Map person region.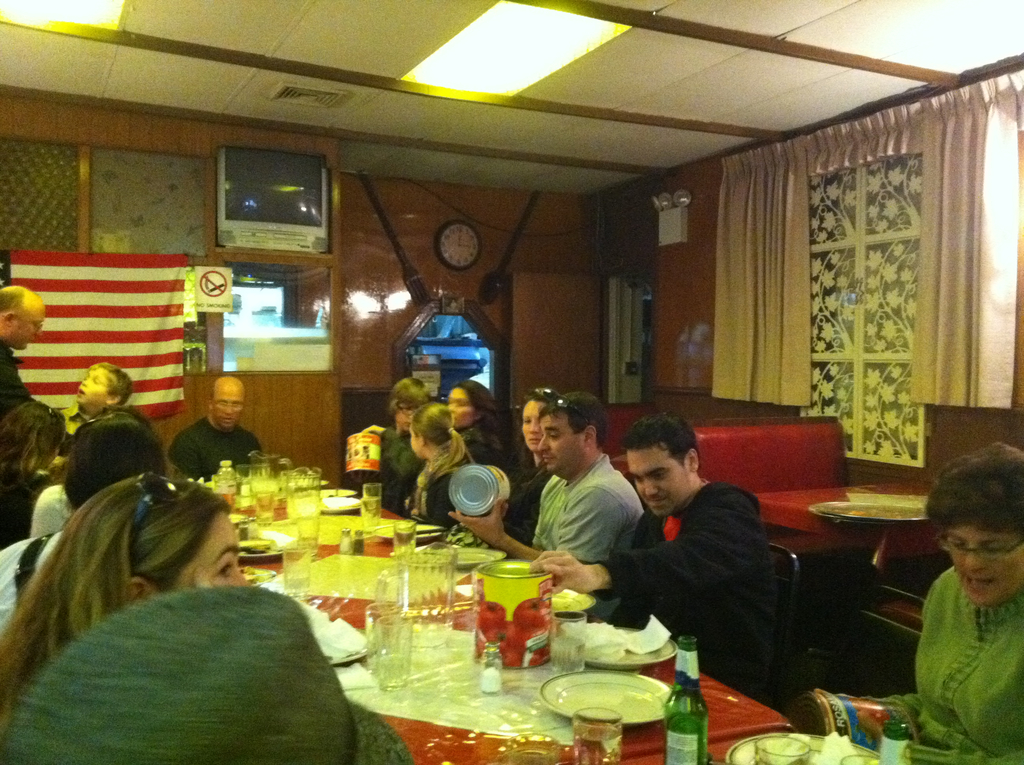
Mapped to 361:371:428:508.
